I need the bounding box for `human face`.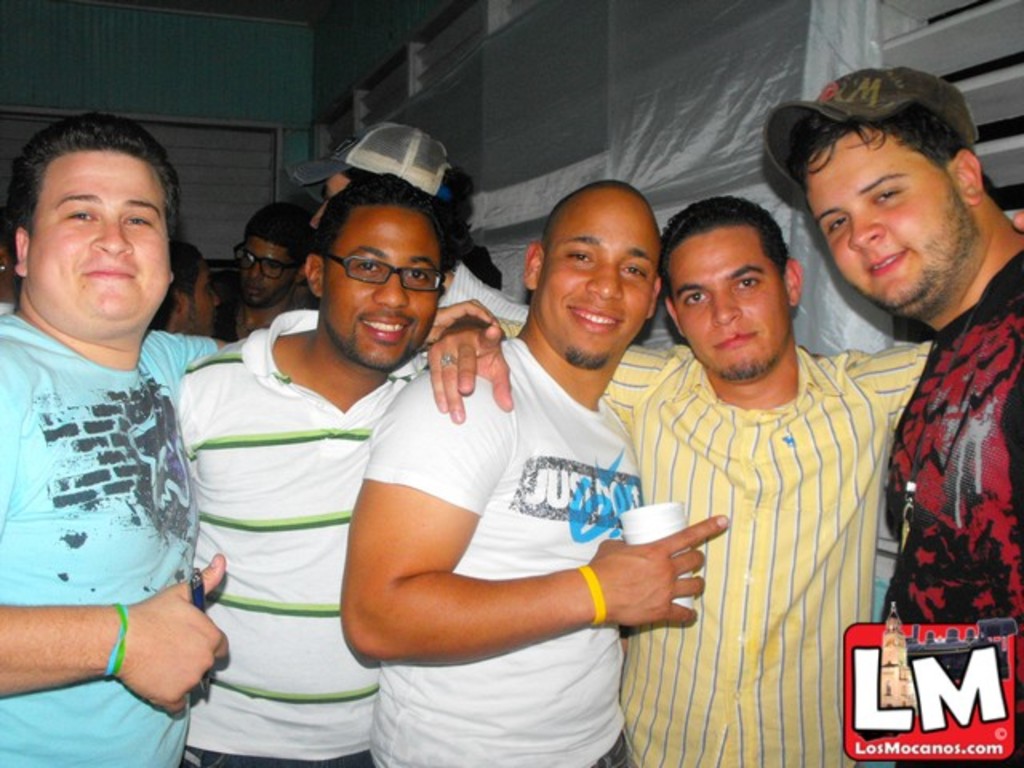
Here it is: (323,203,443,368).
